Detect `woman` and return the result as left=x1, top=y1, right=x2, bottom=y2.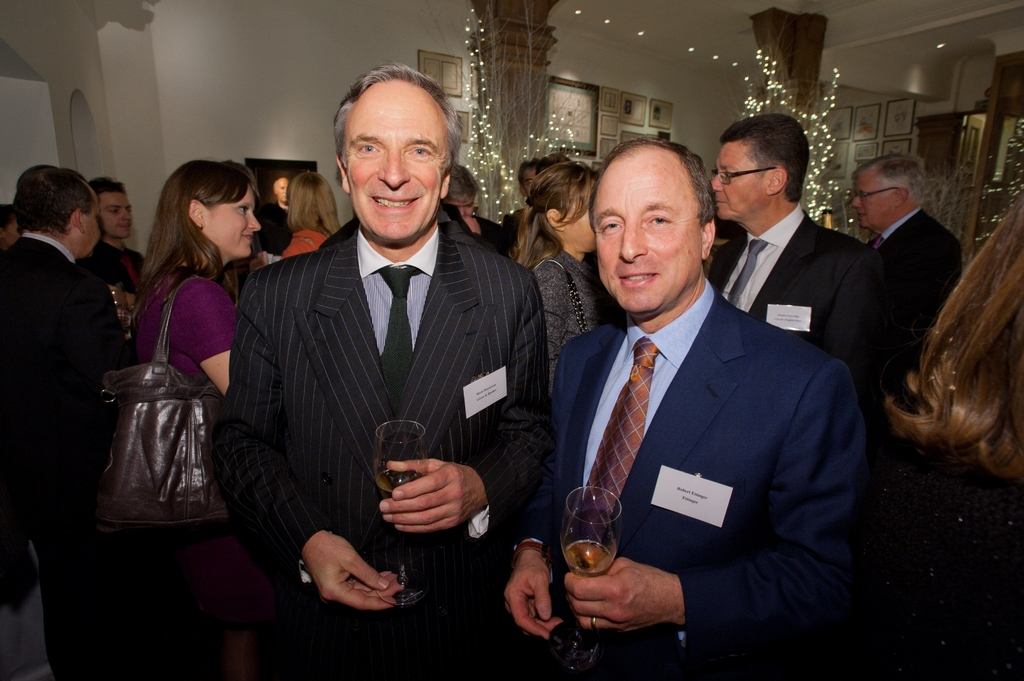
left=100, top=141, right=263, bottom=564.
